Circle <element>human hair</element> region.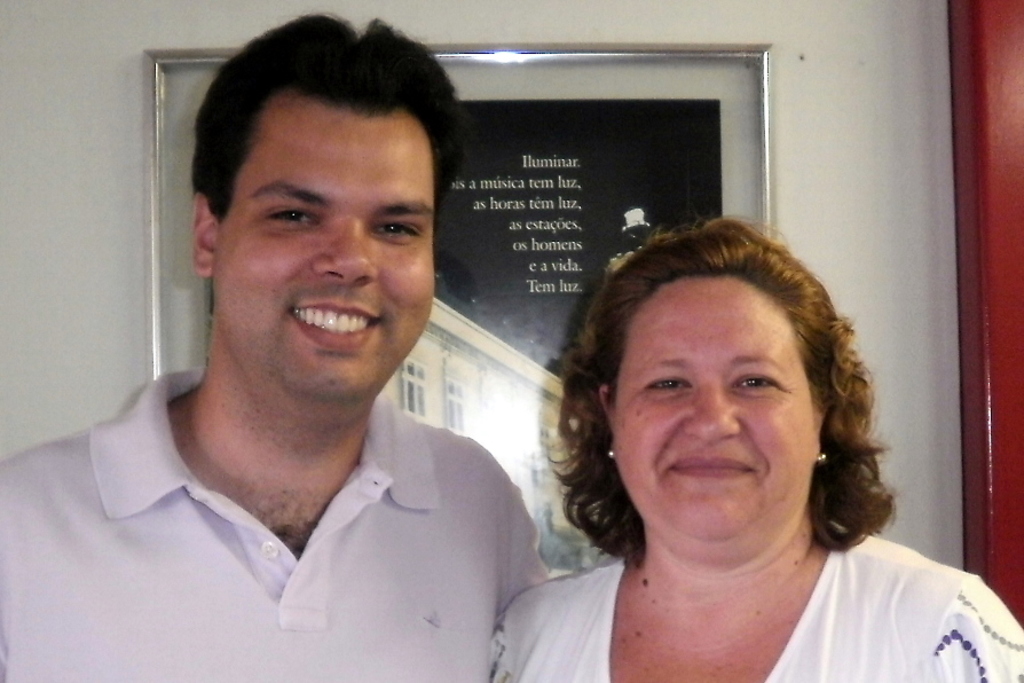
Region: locate(557, 227, 879, 592).
